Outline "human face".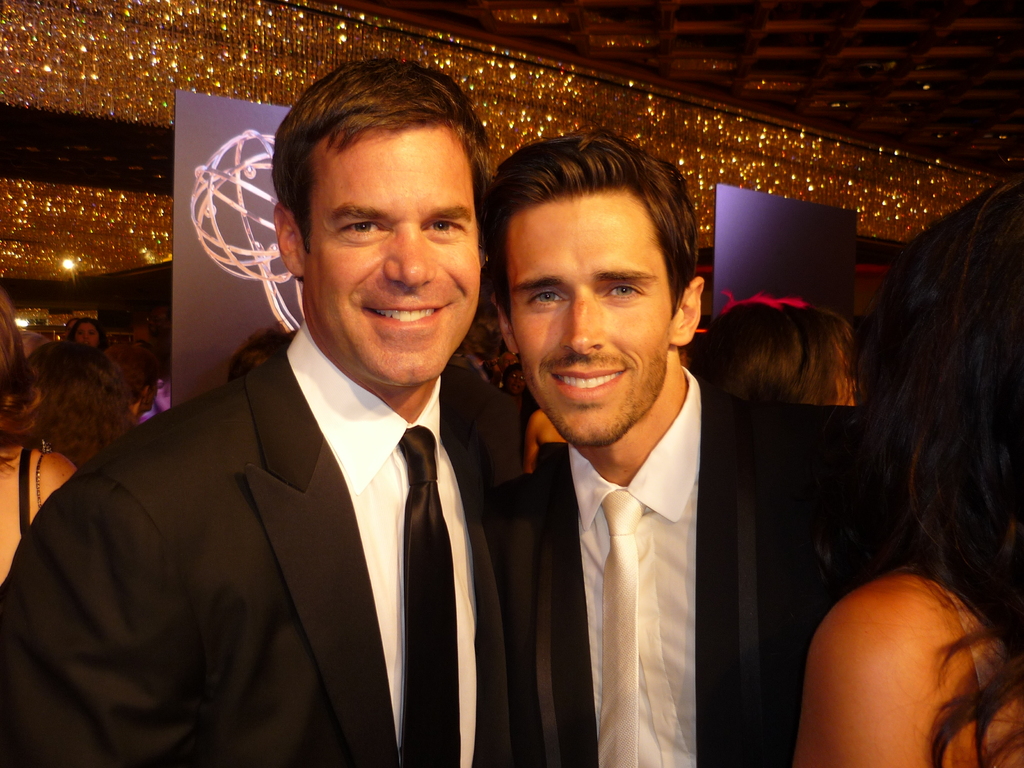
Outline: 75 324 99 344.
